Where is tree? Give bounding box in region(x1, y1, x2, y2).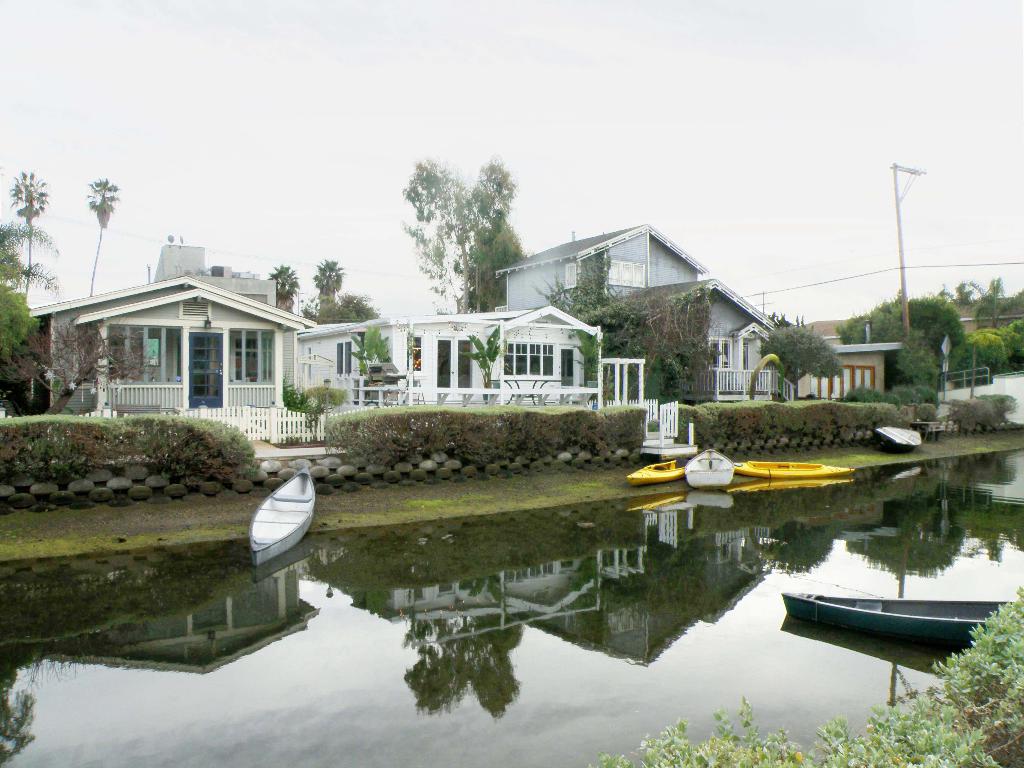
region(0, 318, 157, 419).
